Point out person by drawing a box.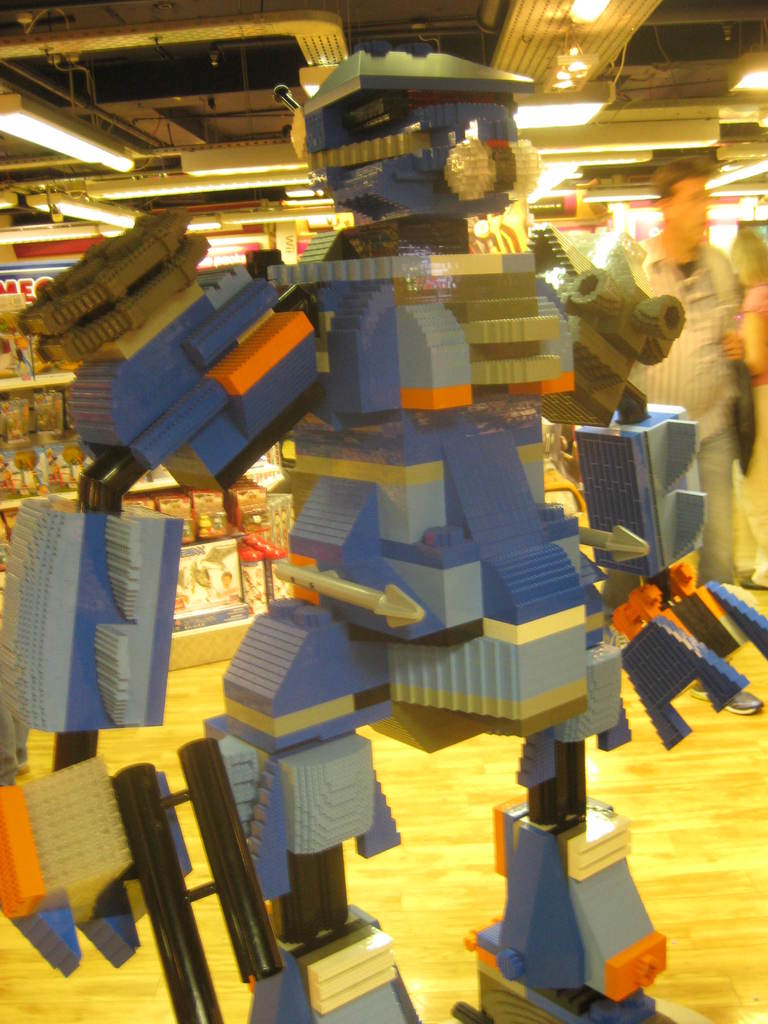
[x1=636, y1=154, x2=744, y2=588].
